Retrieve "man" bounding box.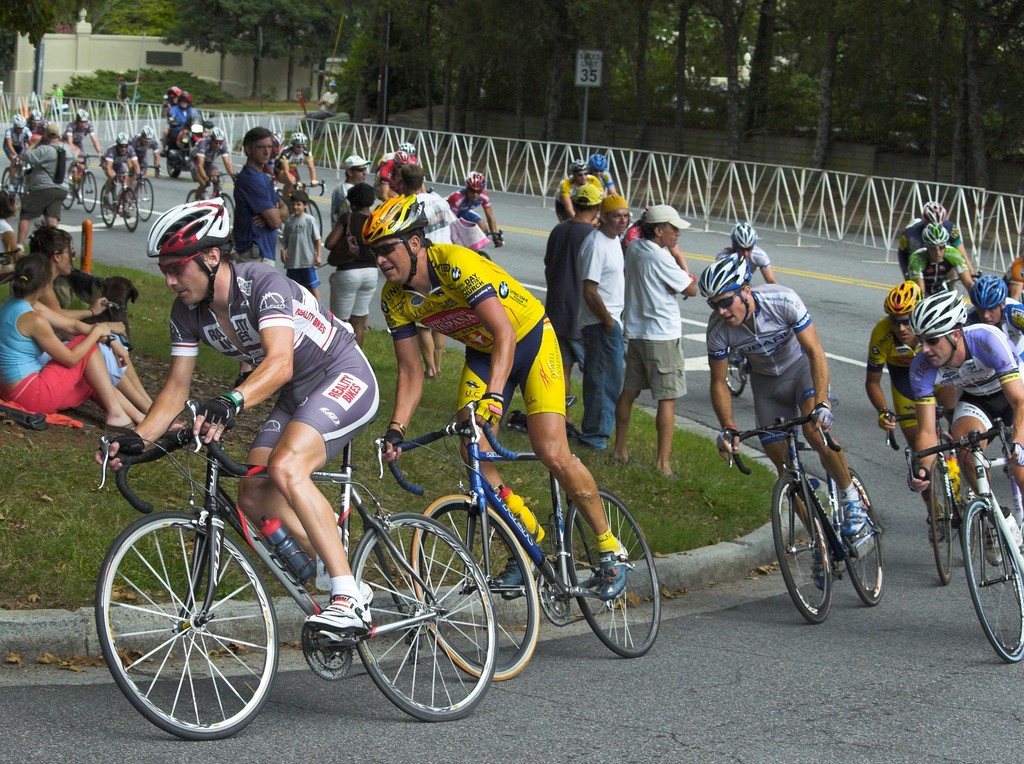
Bounding box: (705,251,872,587).
